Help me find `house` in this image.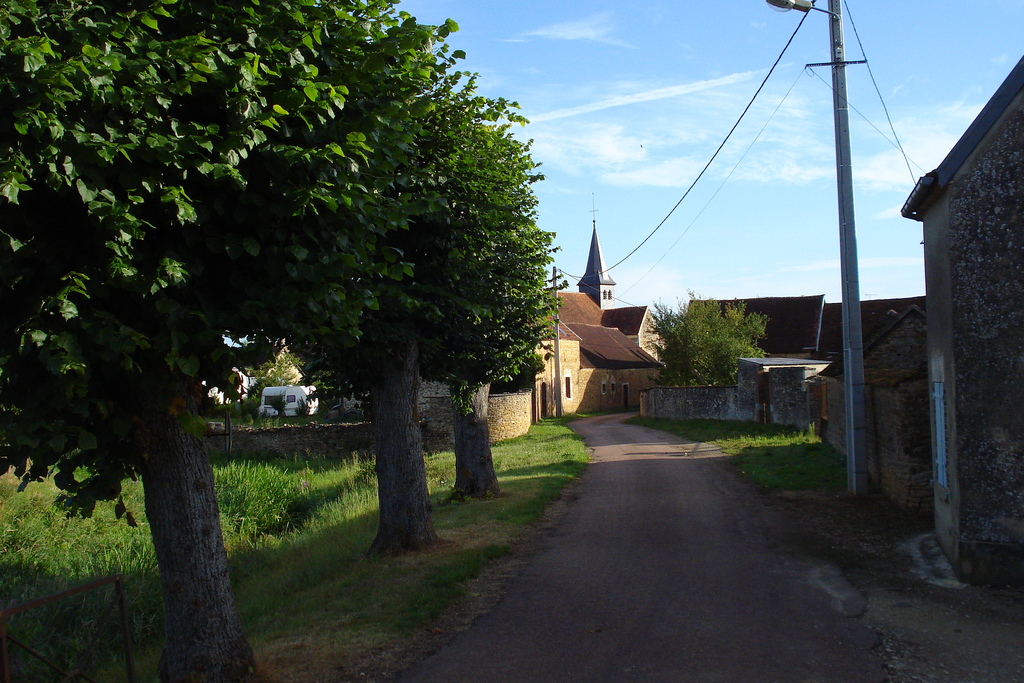
Found it: {"left": 253, "top": 334, "right": 305, "bottom": 382}.
